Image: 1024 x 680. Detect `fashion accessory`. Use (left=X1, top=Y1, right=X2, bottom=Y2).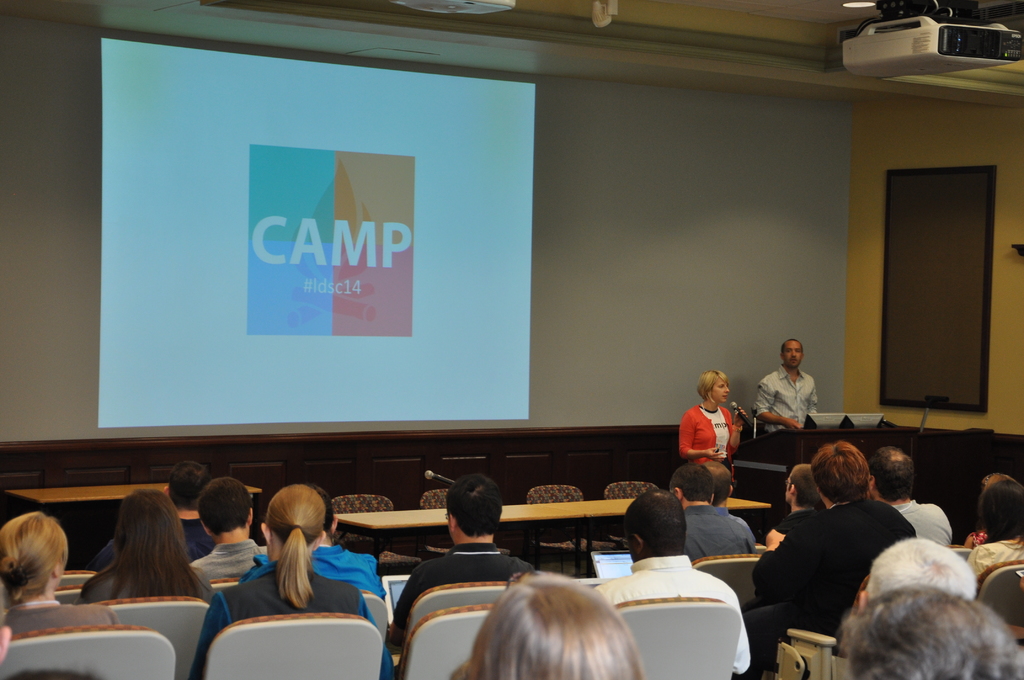
(left=287, top=519, right=301, bottom=534).
